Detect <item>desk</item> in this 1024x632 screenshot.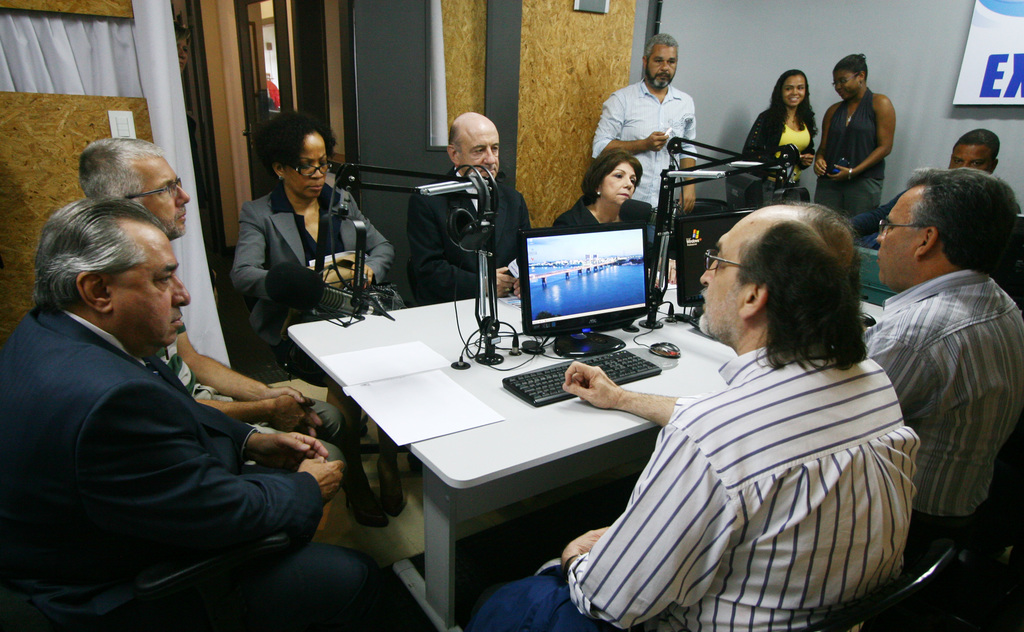
Detection: left=346, top=269, right=936, bottom=631.
